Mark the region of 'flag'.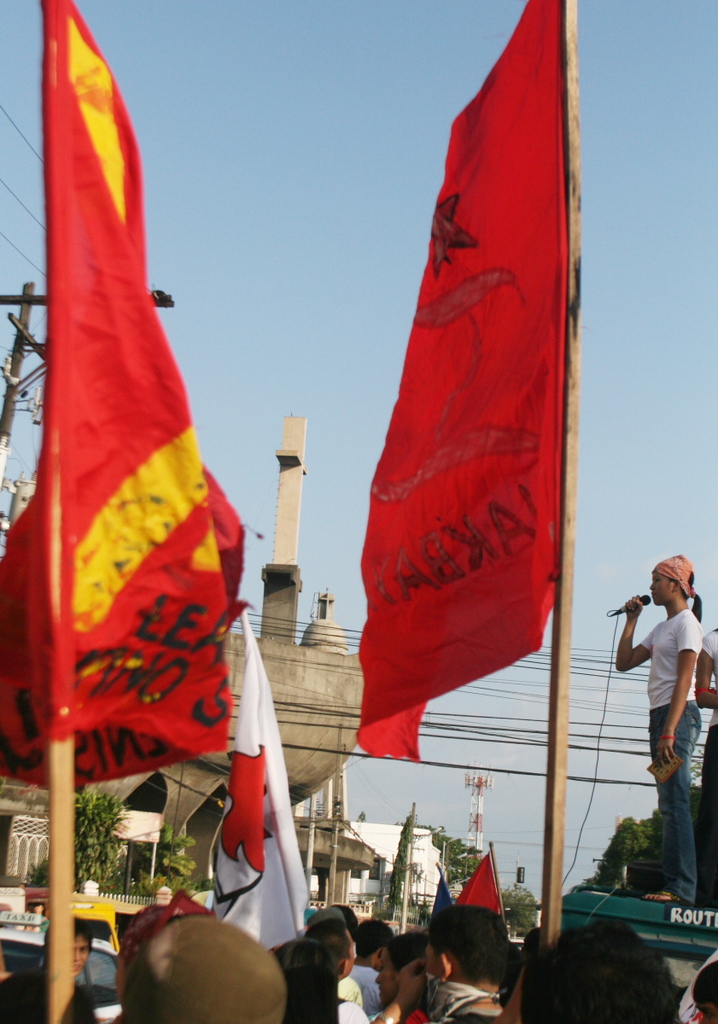
Region: [left=207, top=621, right=310, bottom=960].
